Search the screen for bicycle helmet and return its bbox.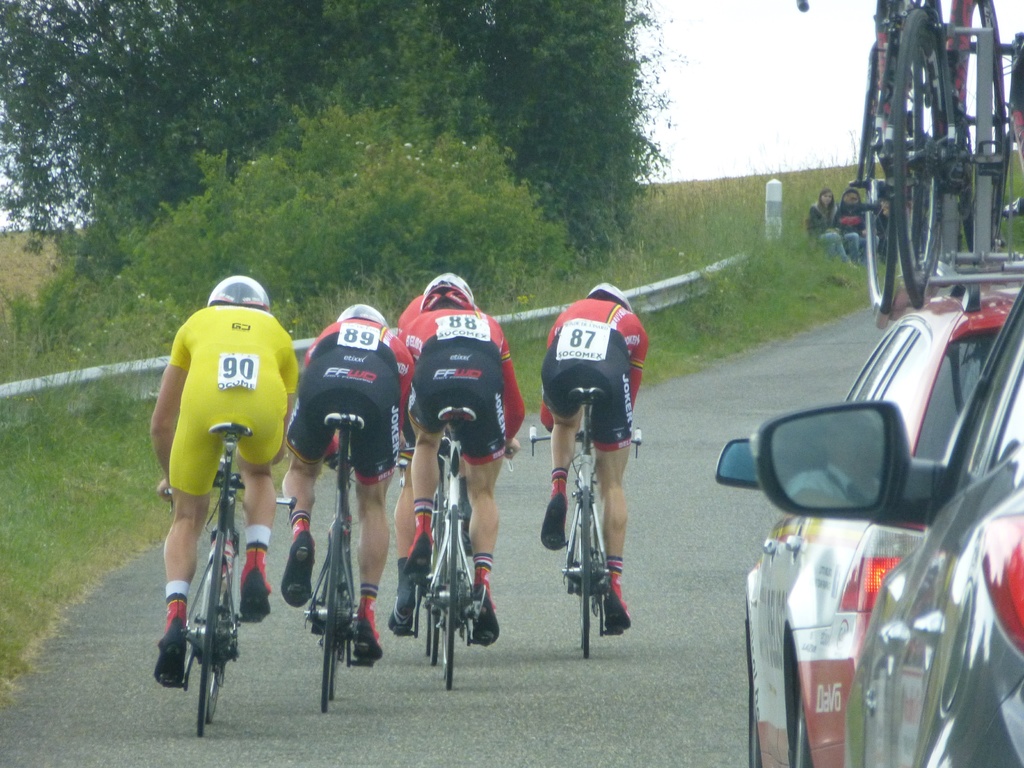
Found: locate(342, 306, 390, 324).
